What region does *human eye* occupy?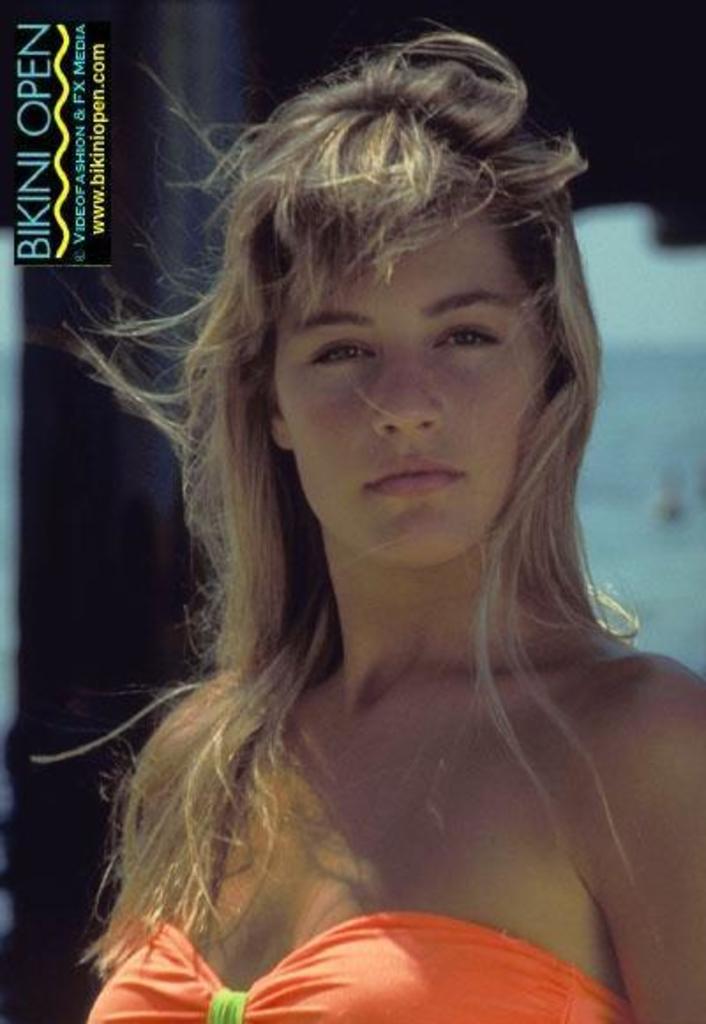
{"x1": 305, "y1": 337, "x2": 367, "y2": 367}.
